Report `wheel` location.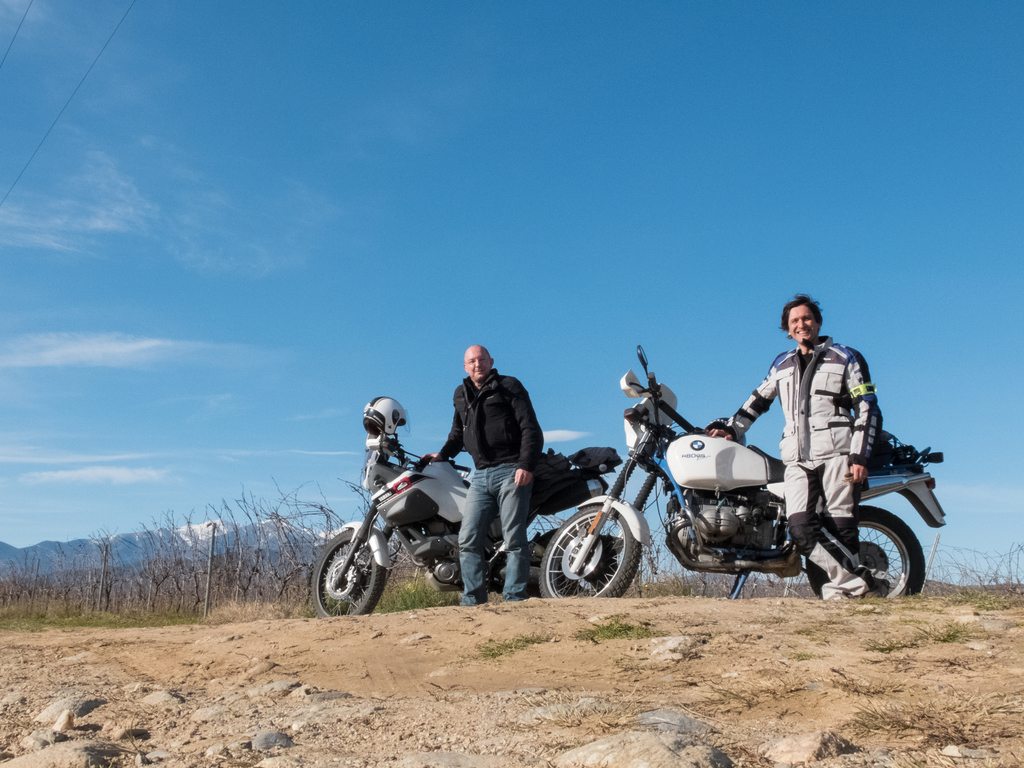
Report: crop(547, 515, 639, 595).
